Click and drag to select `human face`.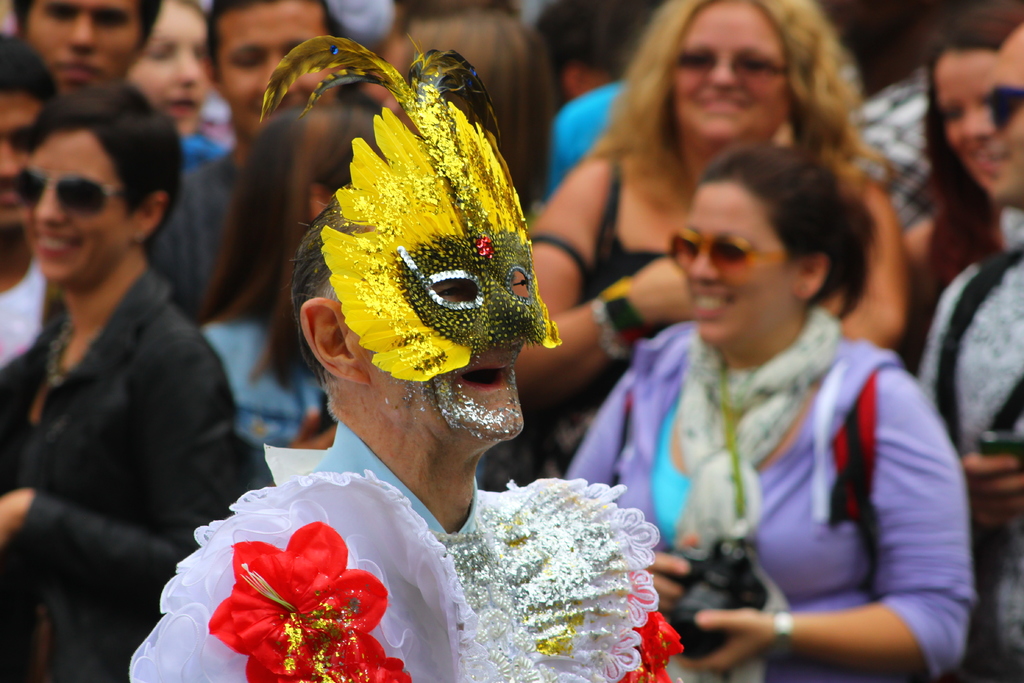
Selection: region(17, 0, 131, 99).
